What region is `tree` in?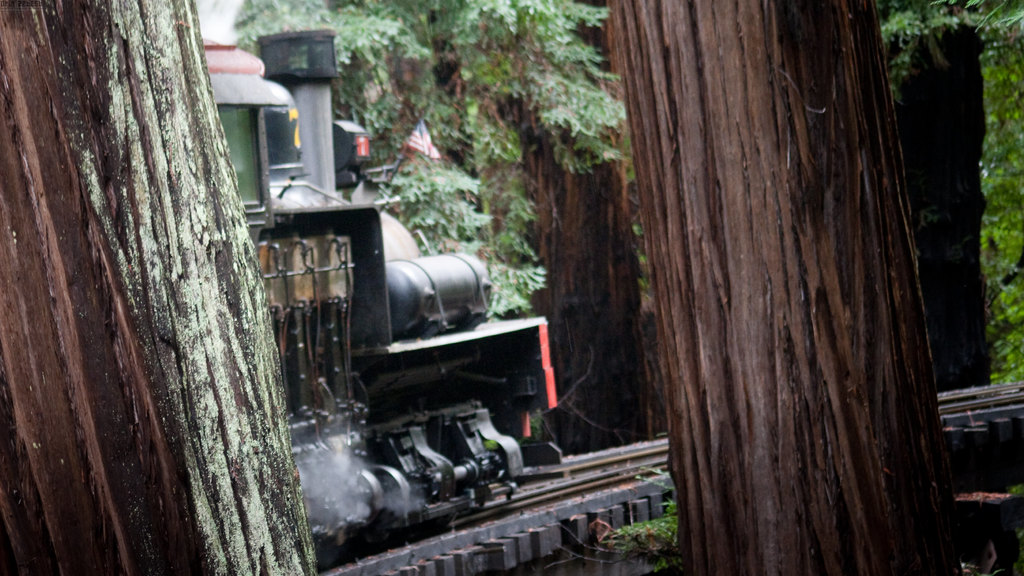
{"left": 607, "top": 1, "right": 963, "bottom": 572}.
